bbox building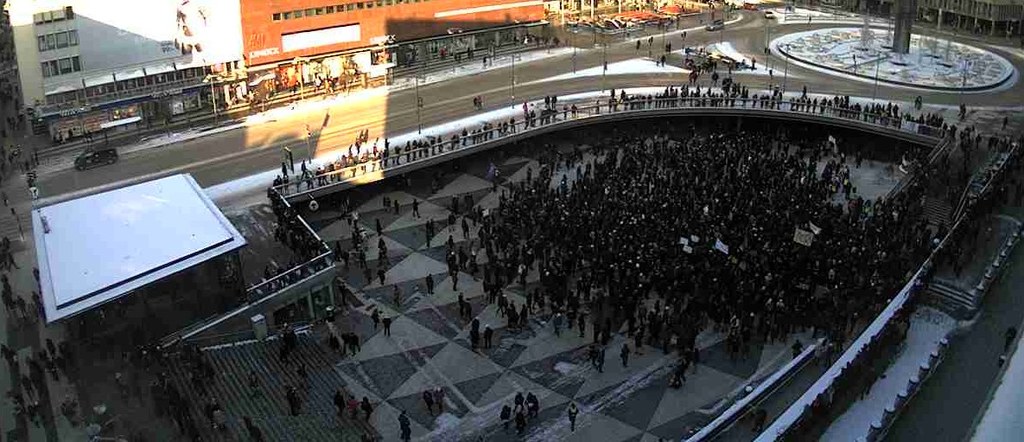
x1=30, y1=170, x2=244, y2=335
